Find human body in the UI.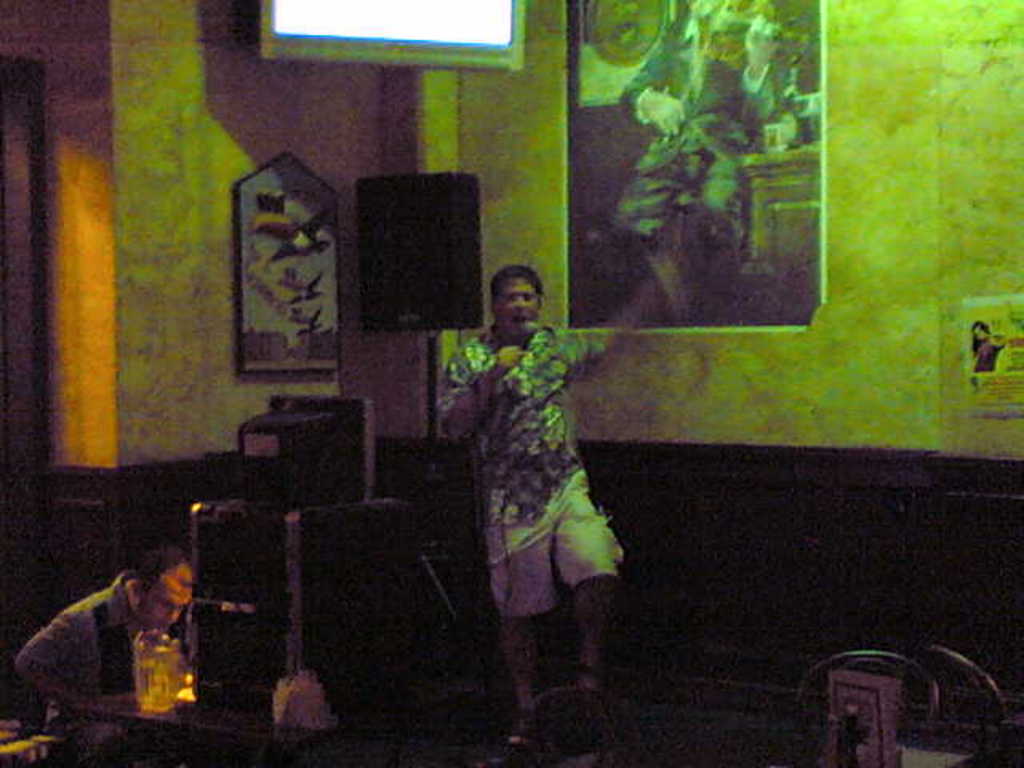
UI element at [434, 267, 608, 739].
